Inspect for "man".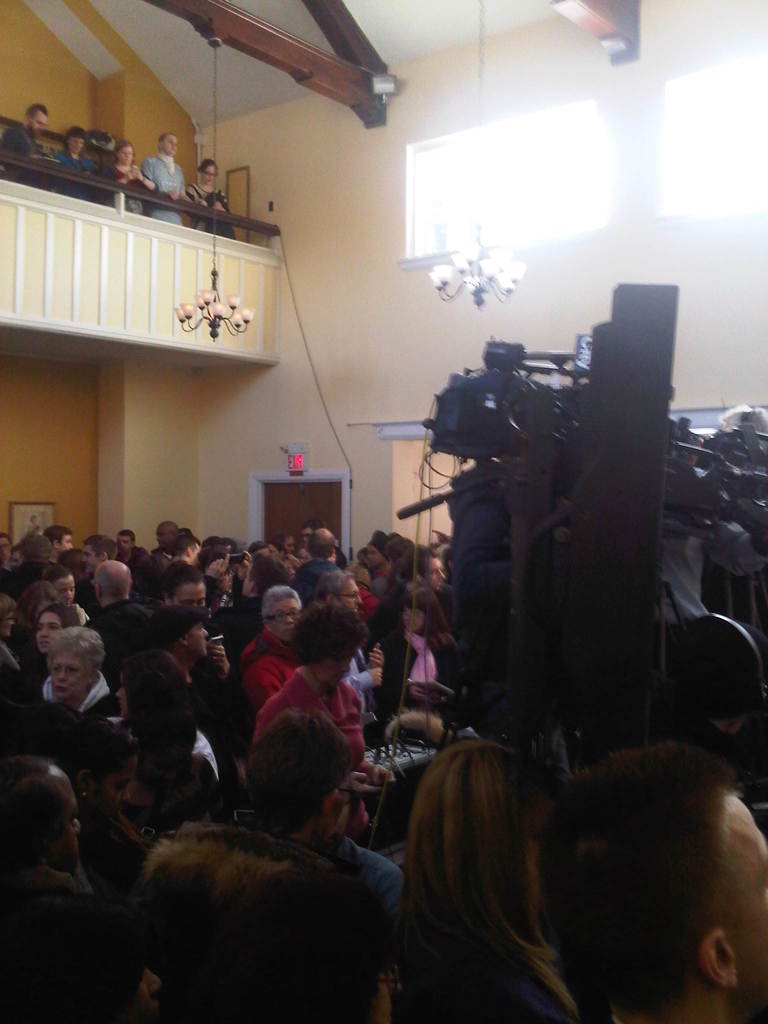
Inspection: left=143, top=722, right=383, bottom=1023.
